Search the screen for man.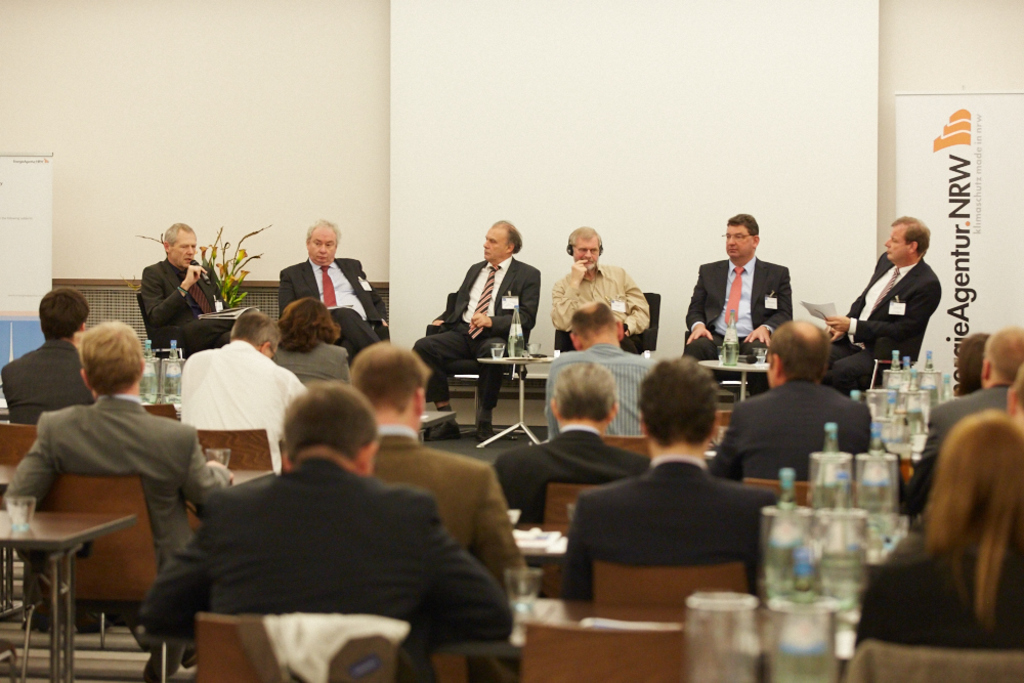
Found at detection(896, 326, 1023, 516).
